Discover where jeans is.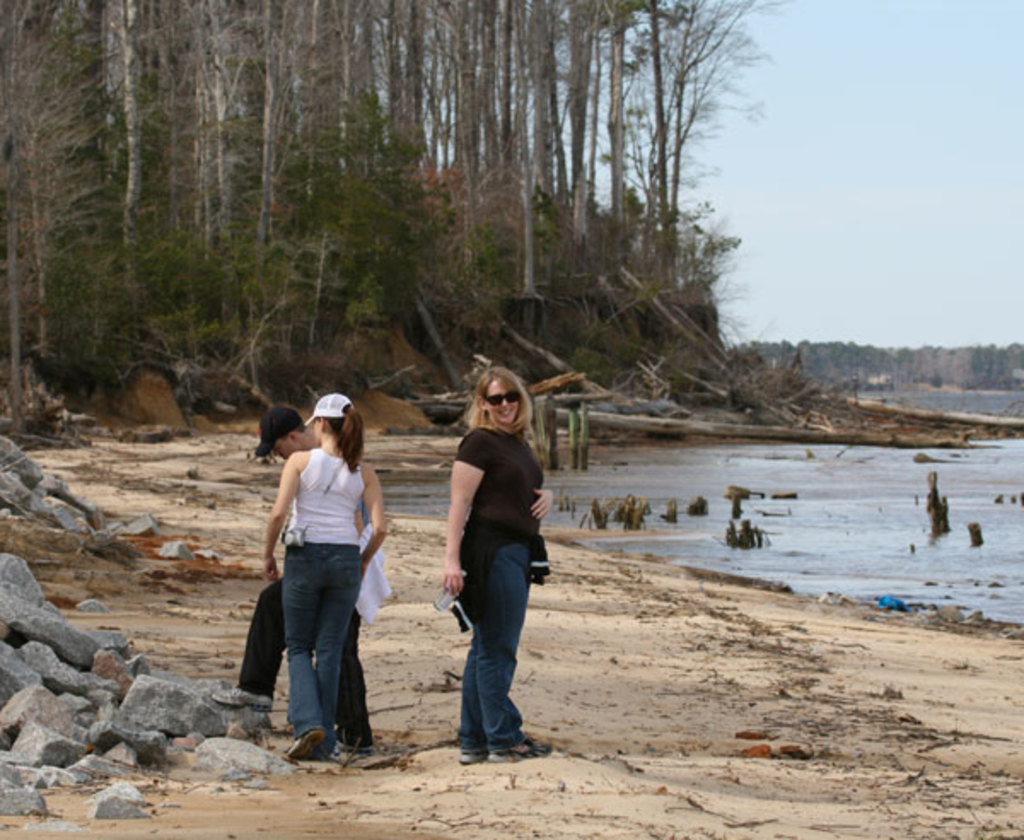
Discovered at bbox=(454, 541, 524, 751).
